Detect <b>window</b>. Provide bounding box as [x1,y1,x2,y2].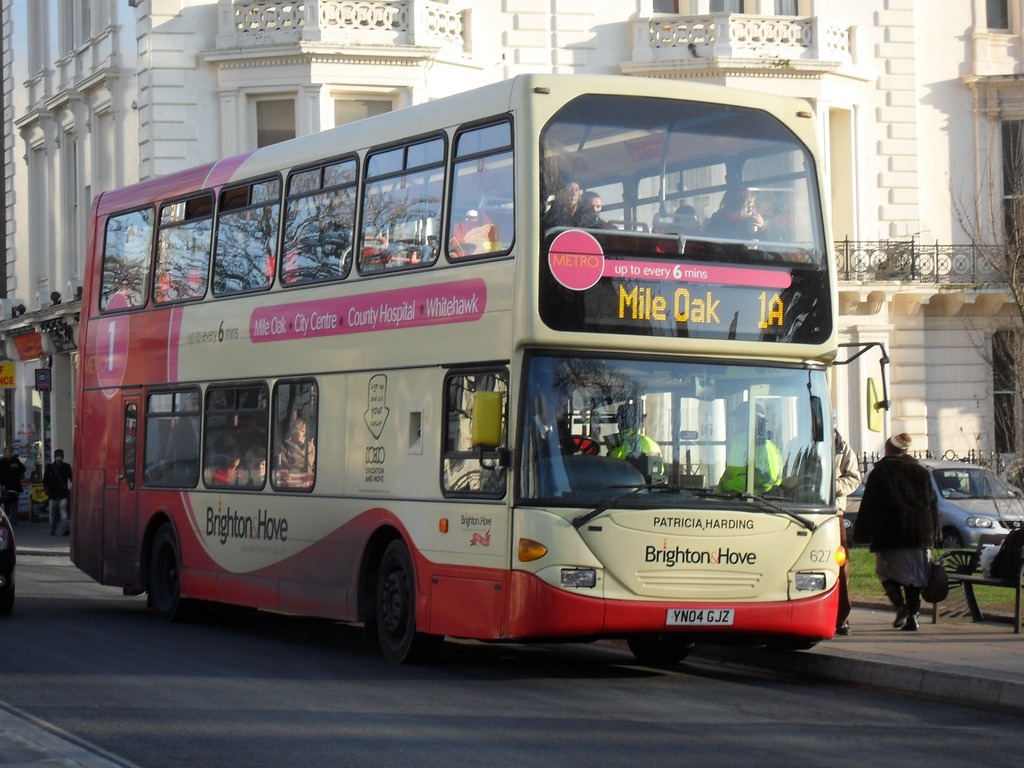
[124,403,140,482].
